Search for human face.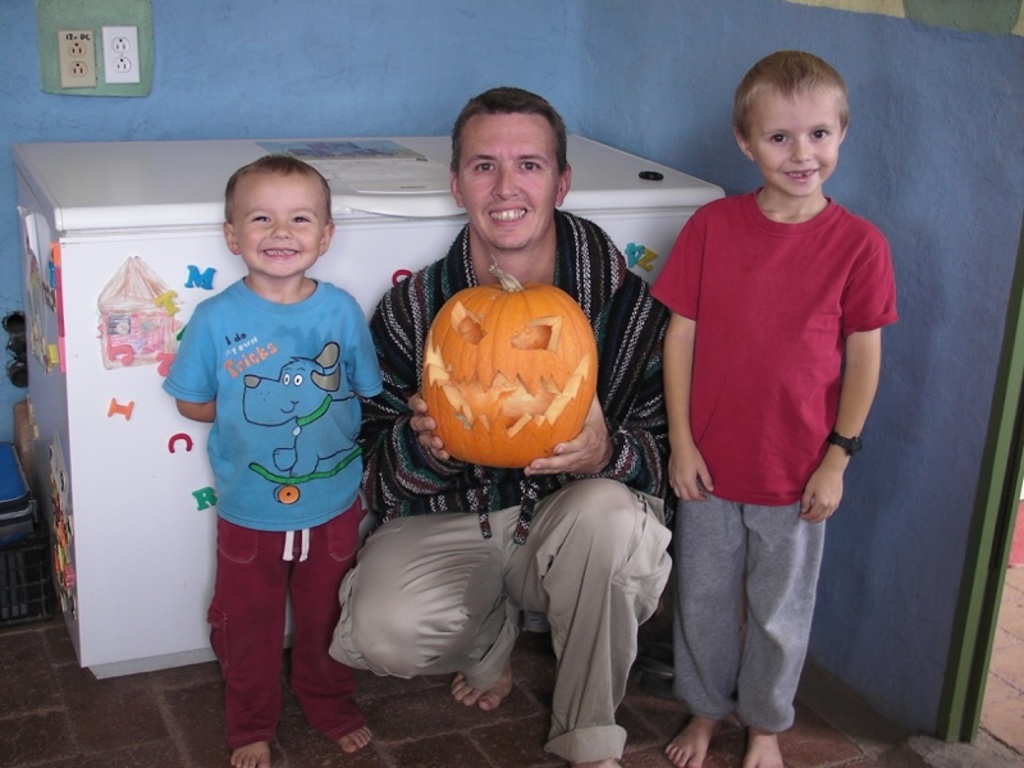
Found at (left=462, top=118, right=557, bottom=248).
